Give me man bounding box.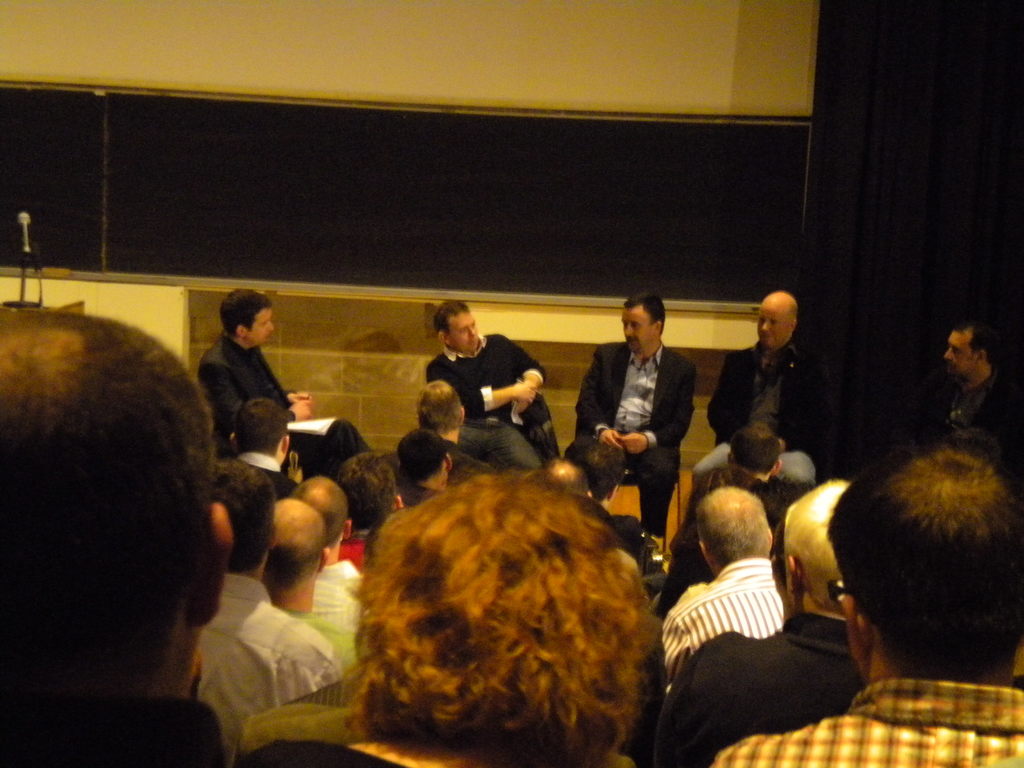
[0, 306, 233, 767].
